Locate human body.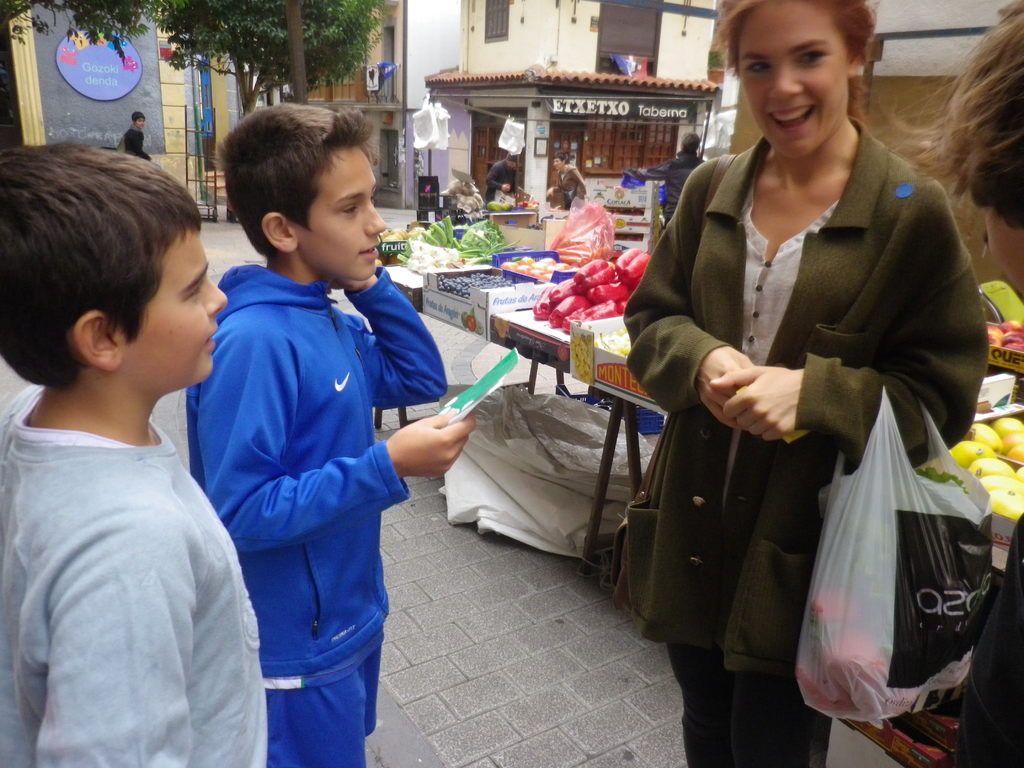
Bounding box: {"x1": 484, "y1": 162, "x2": 523, "y2": 208}.
